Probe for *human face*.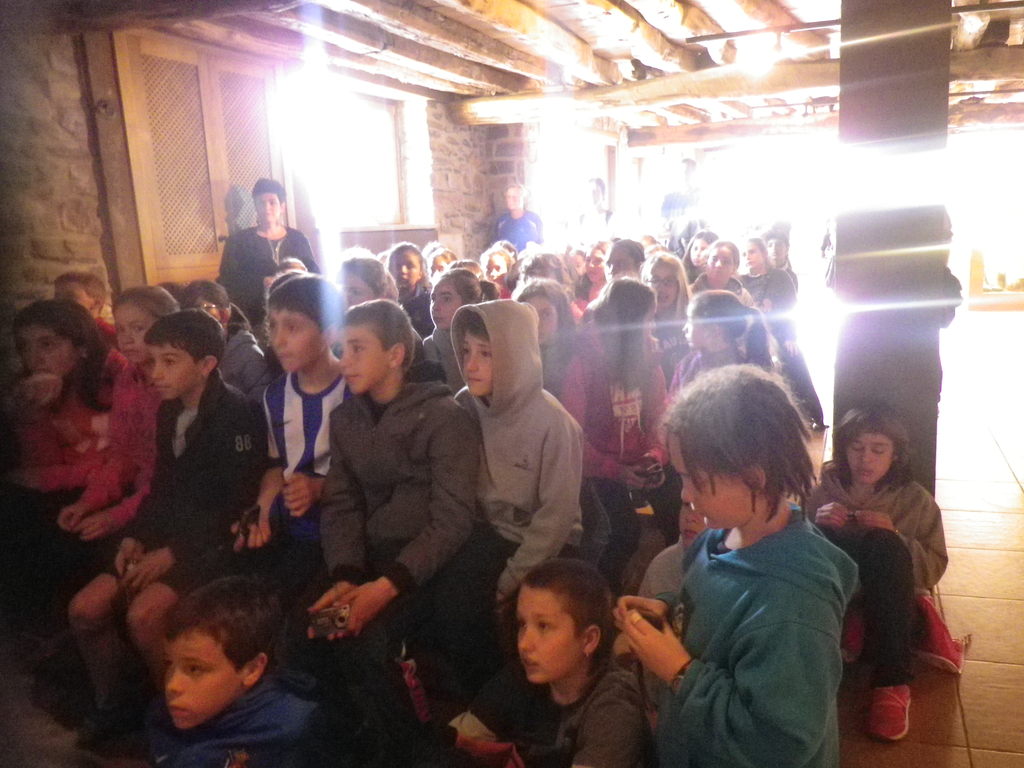
Probe result: (648,259,677,304).
